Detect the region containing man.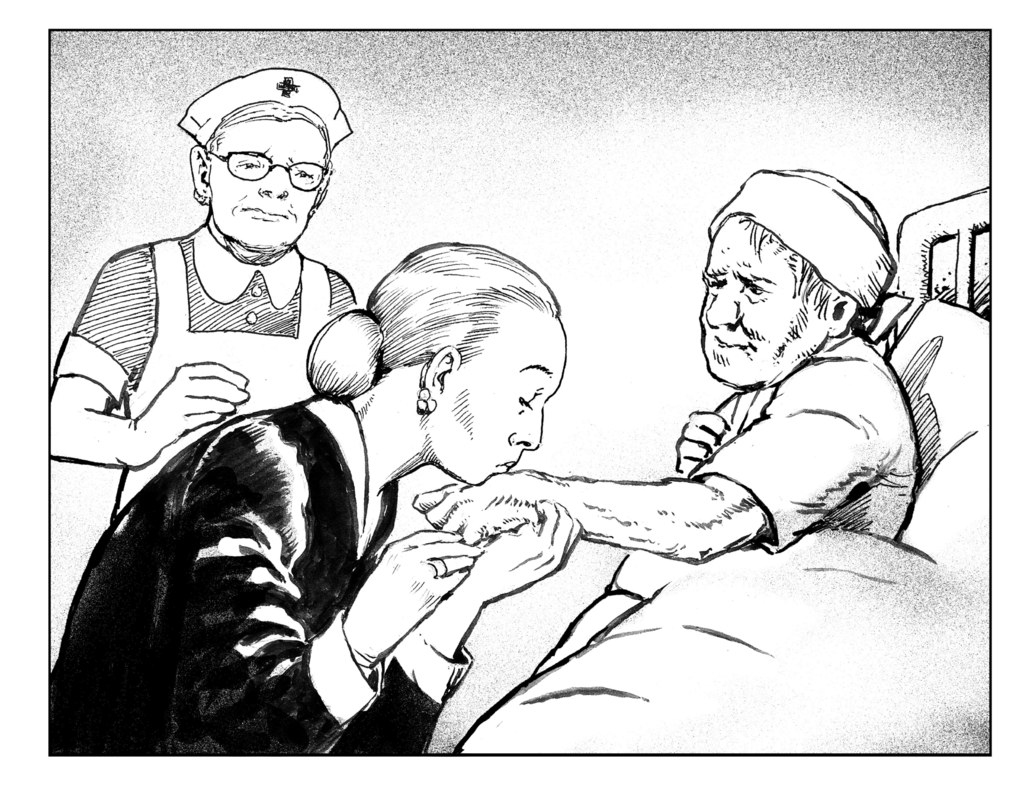
locate(413, 166, 936, 749).
